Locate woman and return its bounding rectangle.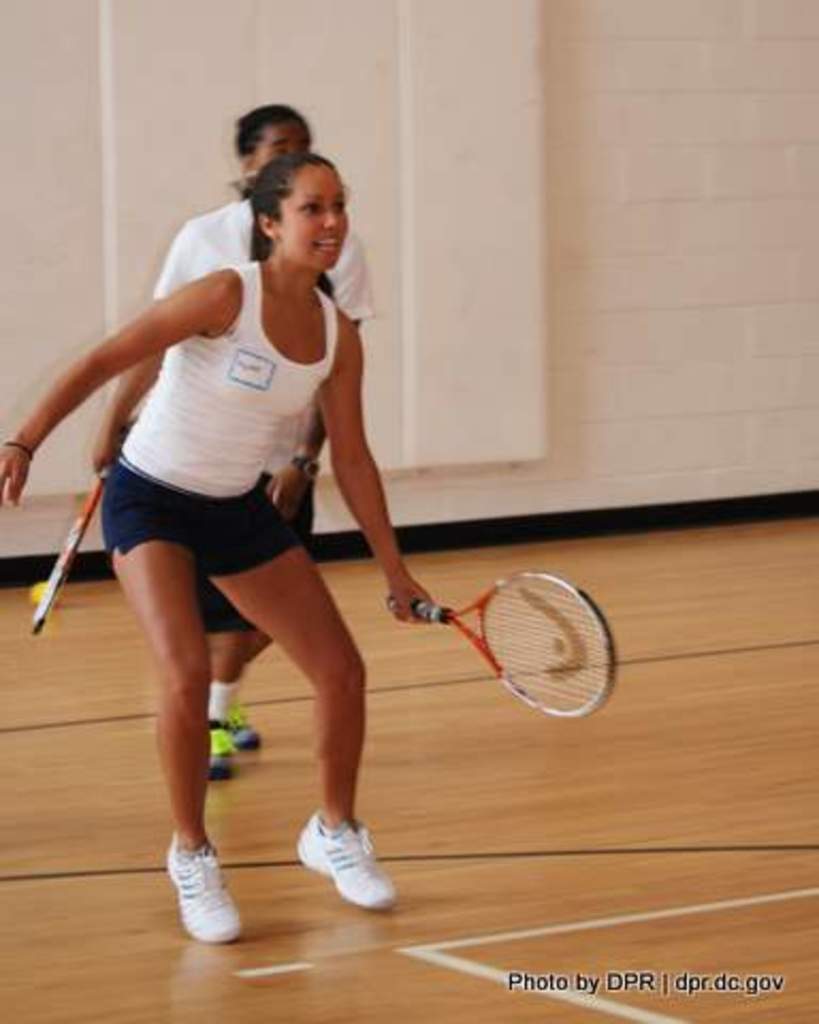
(0,149,444,958).
